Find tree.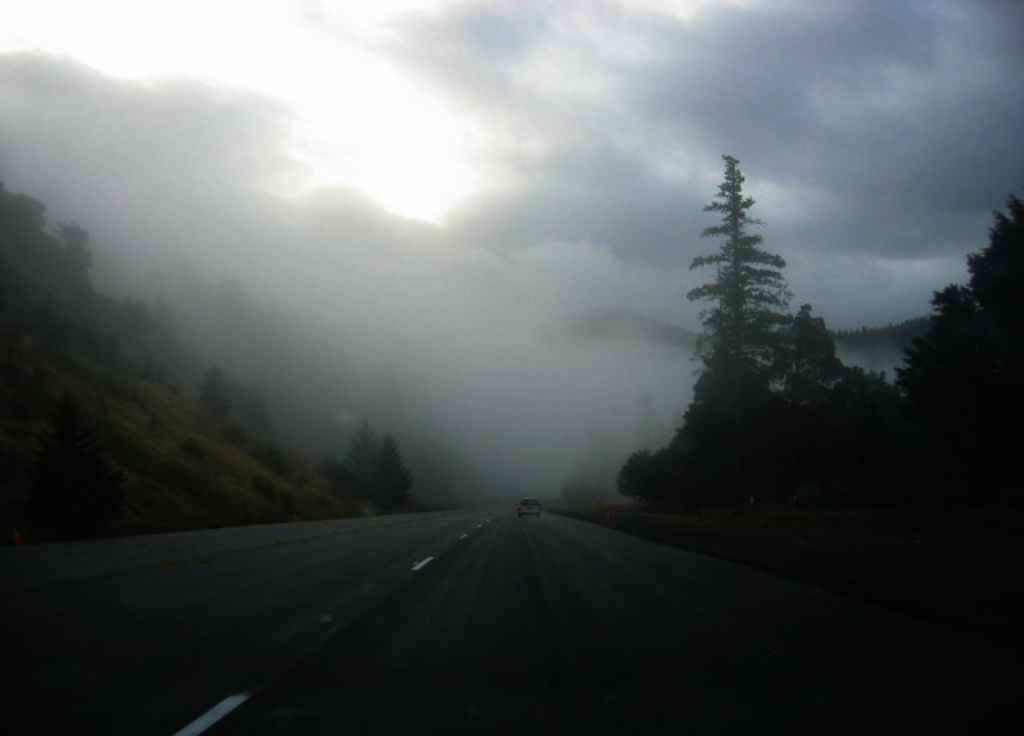
[left=875, top=178, right=1022, bottom=613].
